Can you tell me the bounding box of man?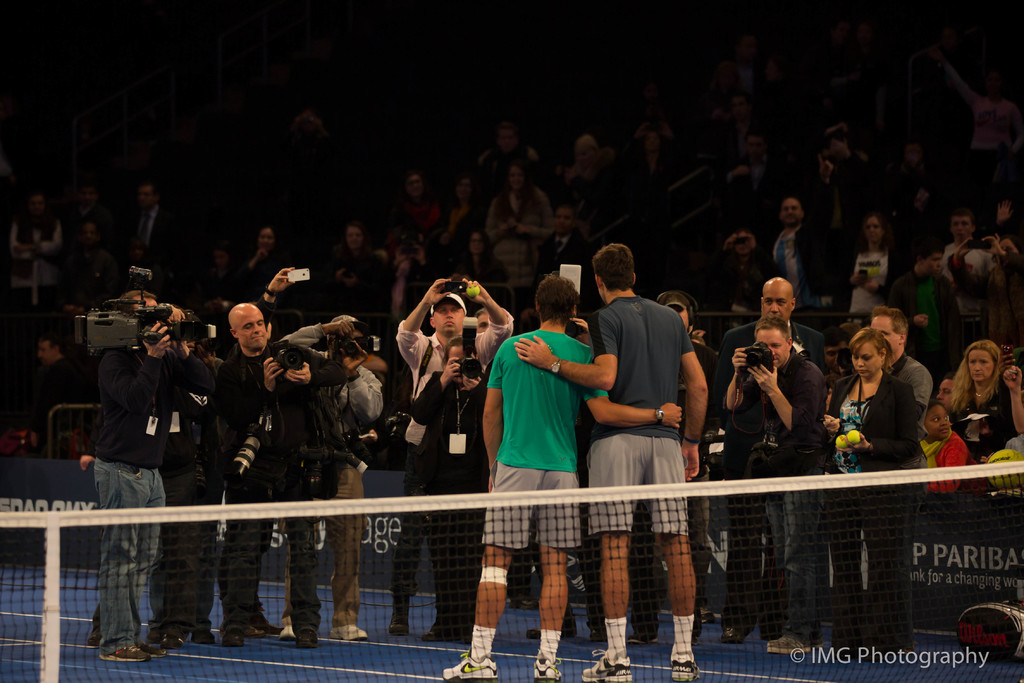
{"left": 281, "top": 317, "right": 385, "bottom": 641}.
